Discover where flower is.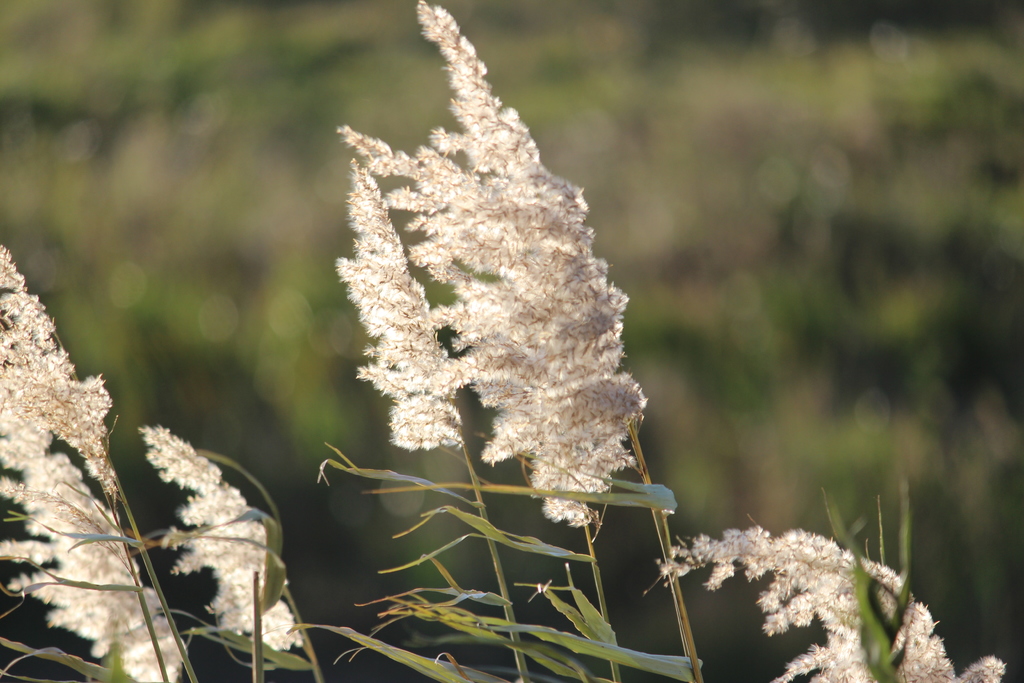
Discovered at 0/374/189/682.
